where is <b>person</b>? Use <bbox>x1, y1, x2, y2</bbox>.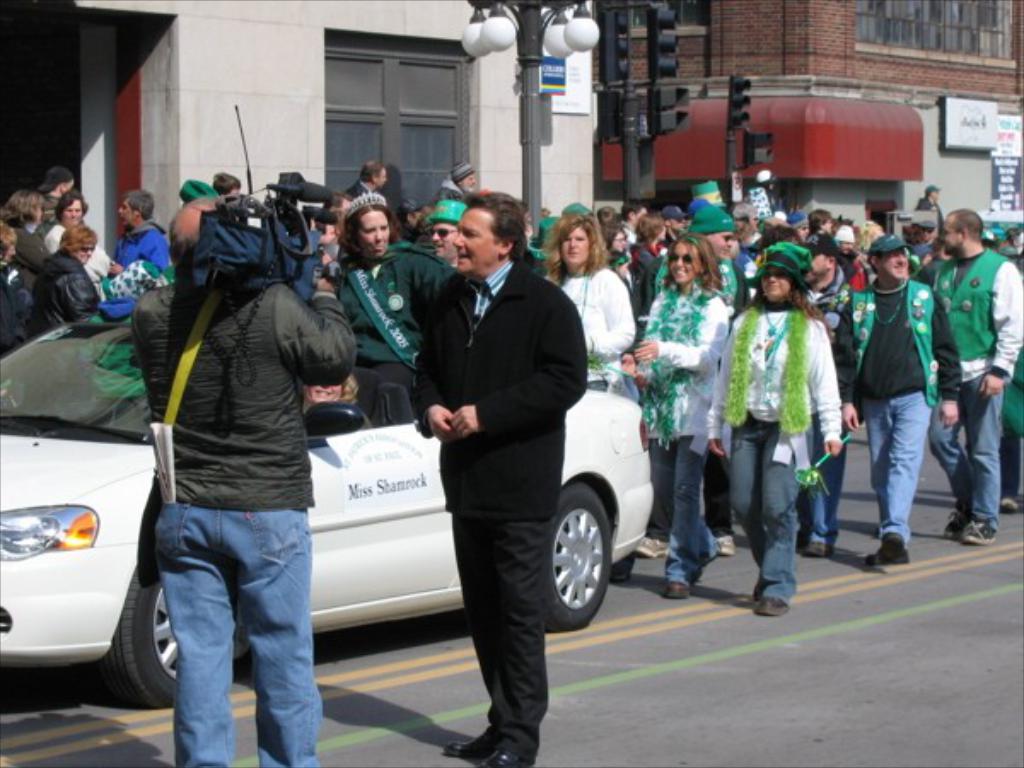
<bbox>44, 193, 113, 287</bbox>.
